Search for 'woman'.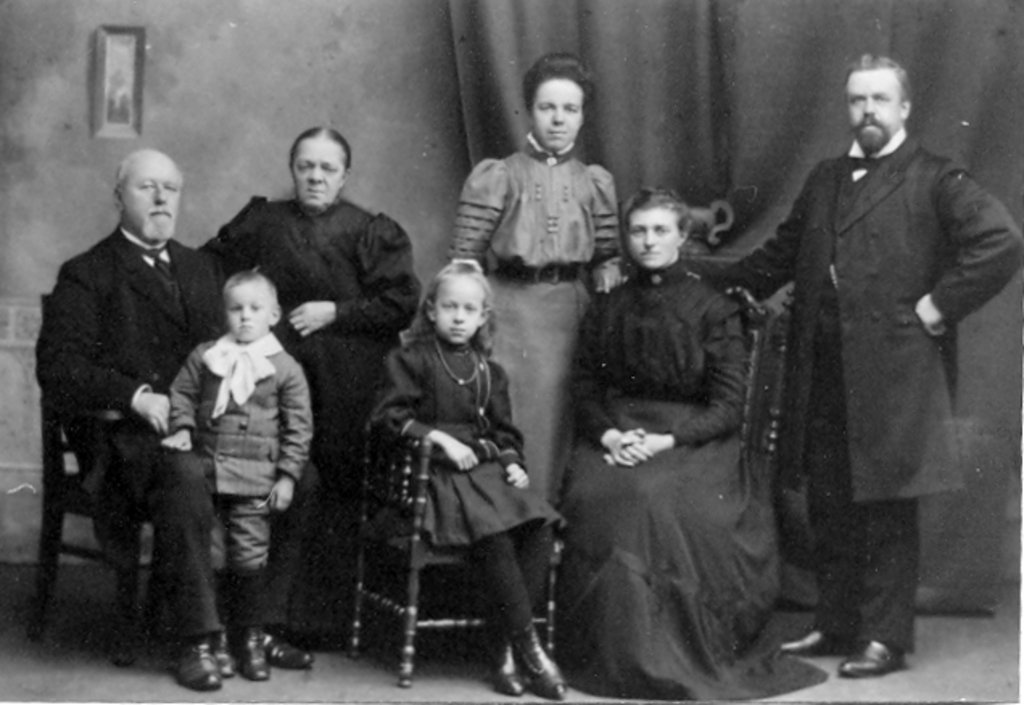
Found at bbox=[440, 53, 623, 497].
